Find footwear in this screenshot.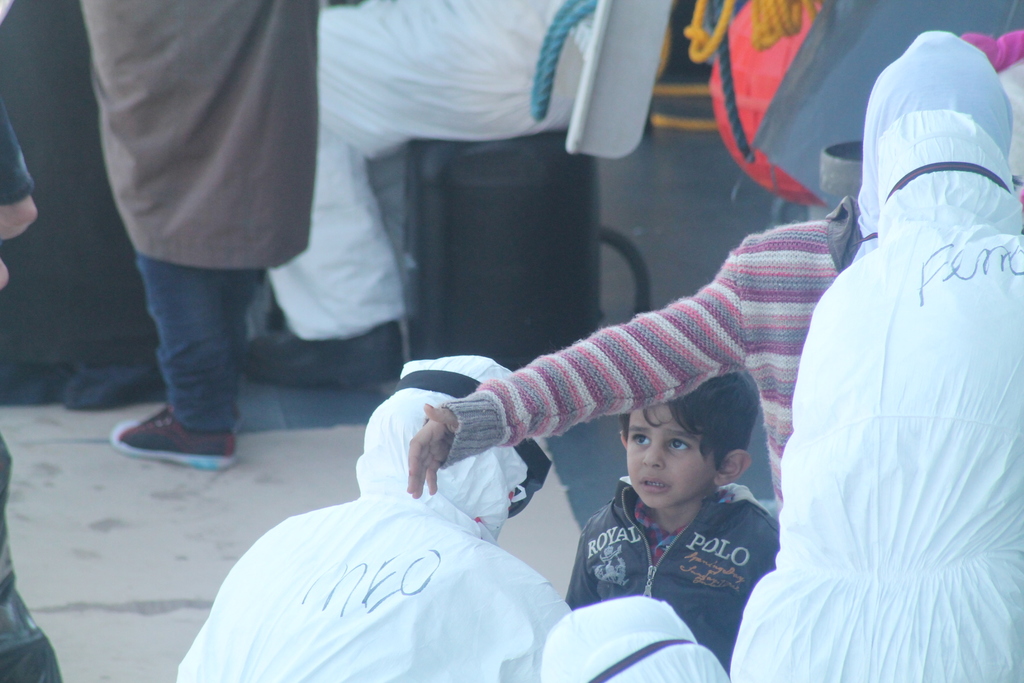
The bounding box for footwear is x1=4, y1=347, x2=63, y2=412.
